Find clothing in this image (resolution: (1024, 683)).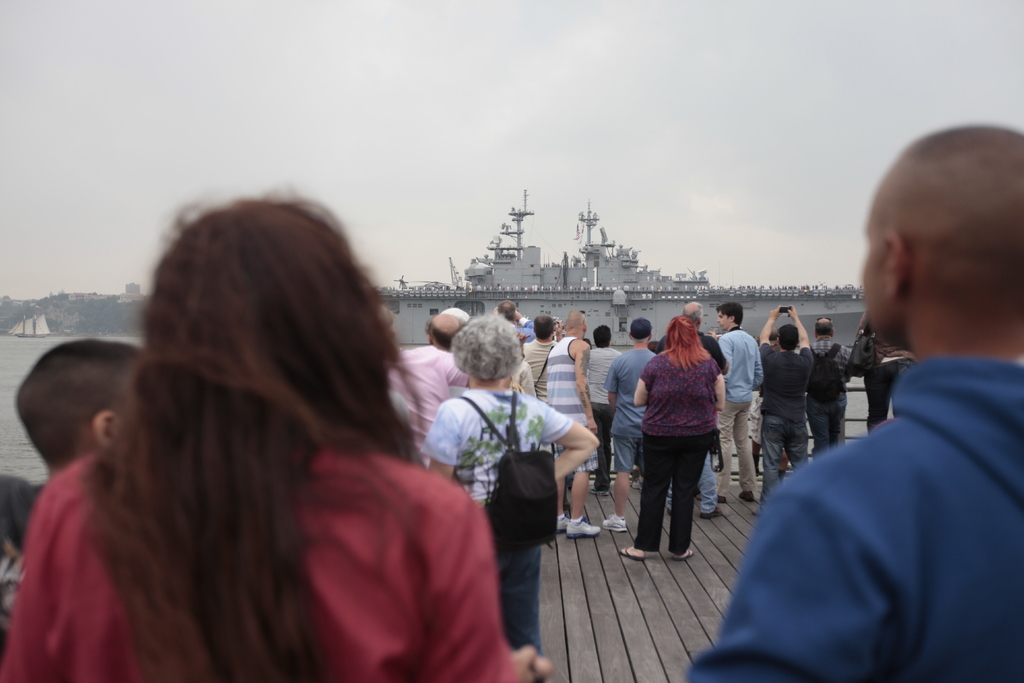
x1=755, y1=340, x2=820, y2=483.
